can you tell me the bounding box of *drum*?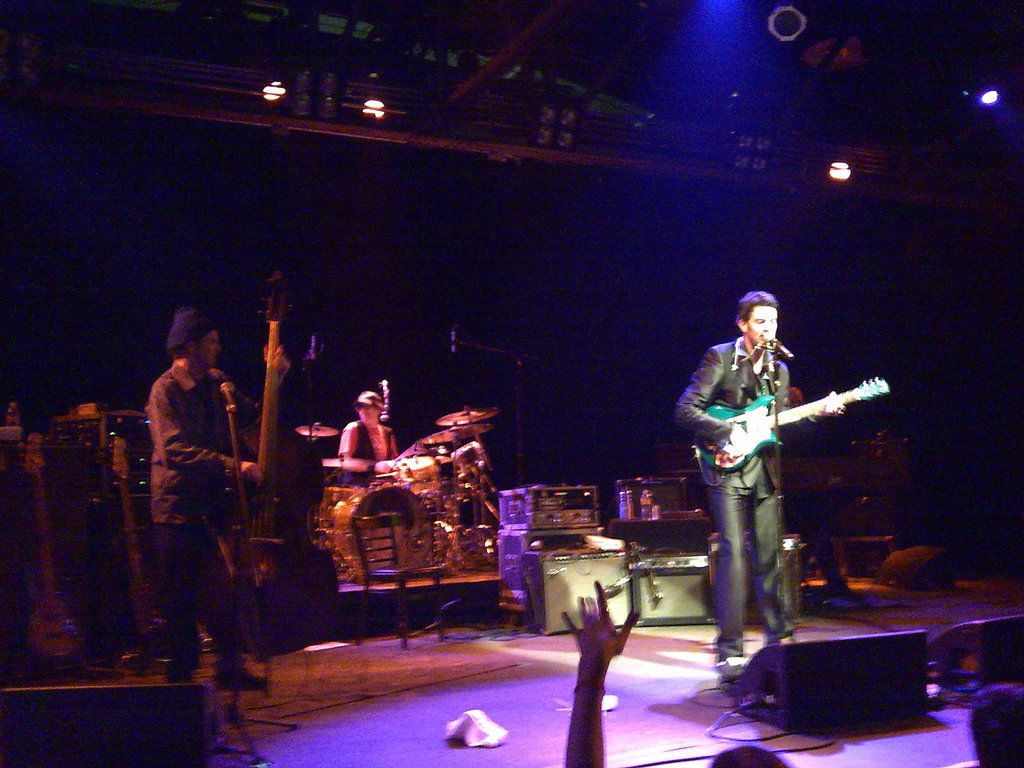
bbox(450, 439, 486, 474).
